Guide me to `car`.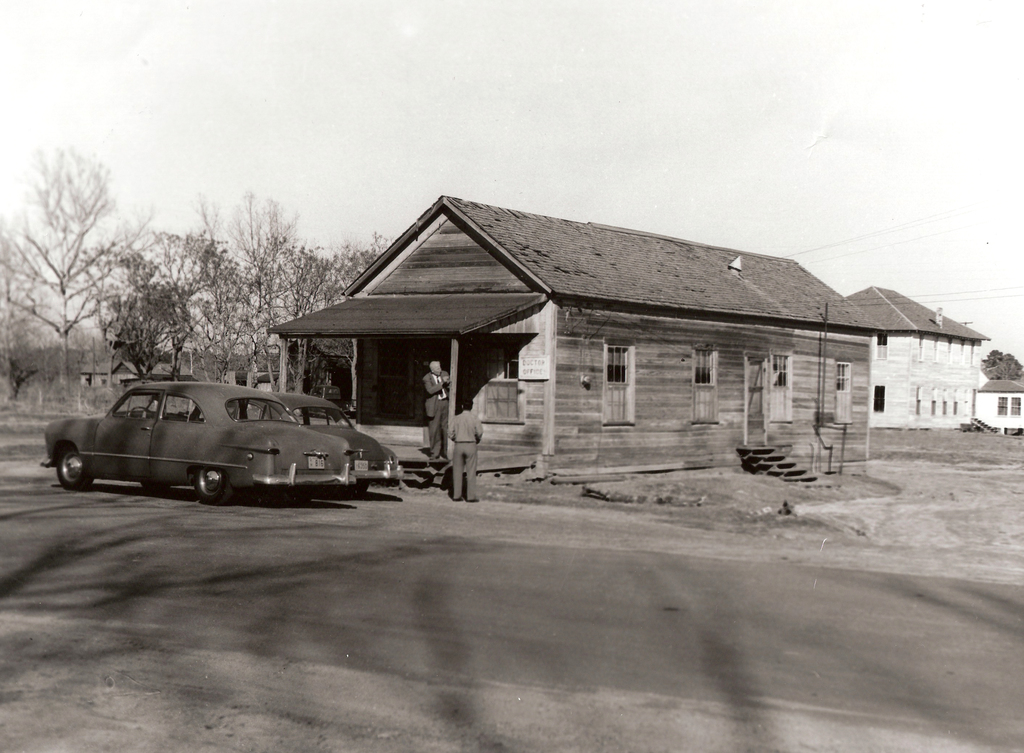
Guidance: pyautogui.locateOnScreen(269, 392, 406, 493).
